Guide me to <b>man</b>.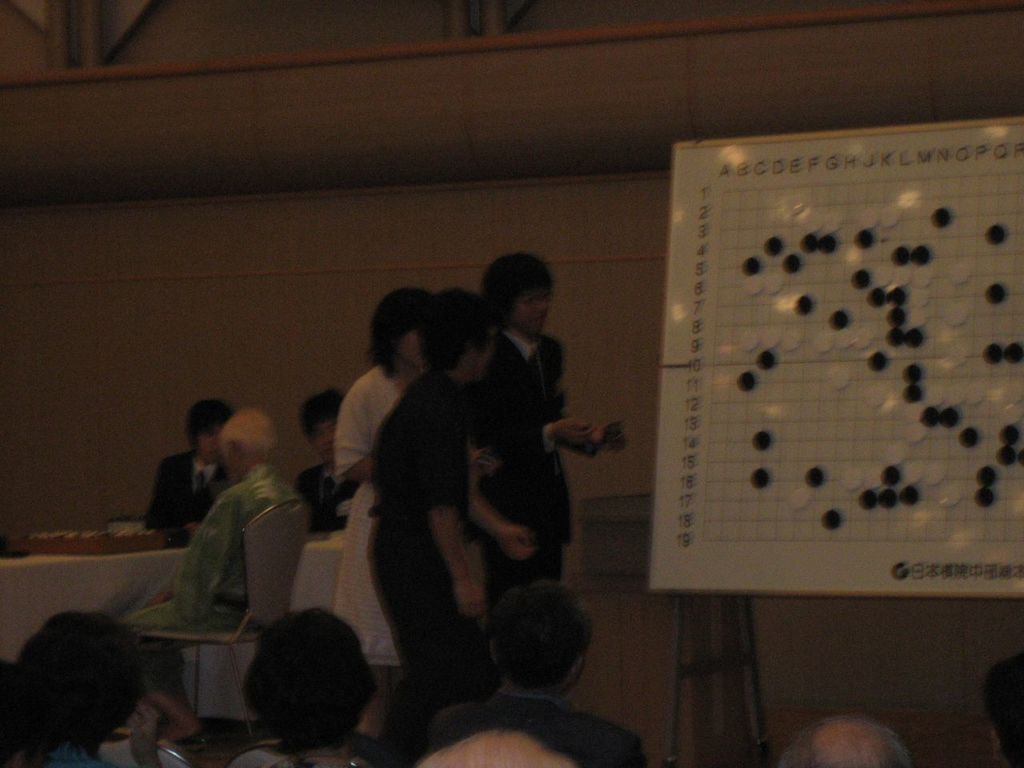
Guidance: <box>351,261,602,720</box>.
